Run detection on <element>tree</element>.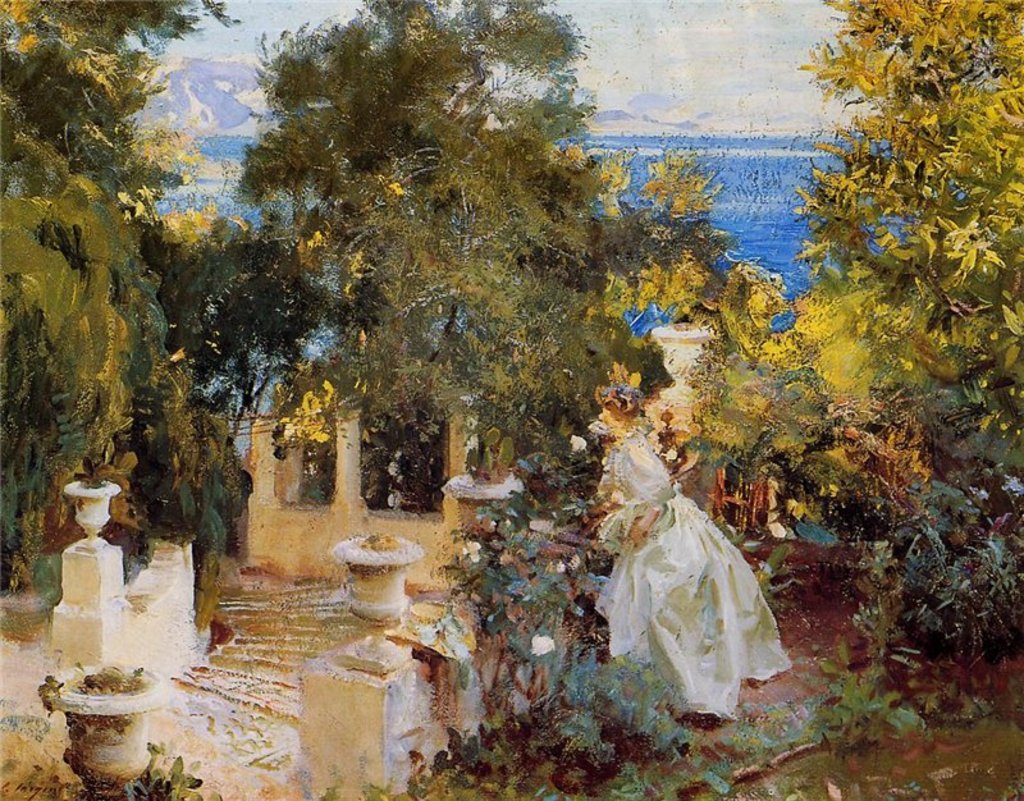
Result: <region>788, 0, 1023, 339</region>.
